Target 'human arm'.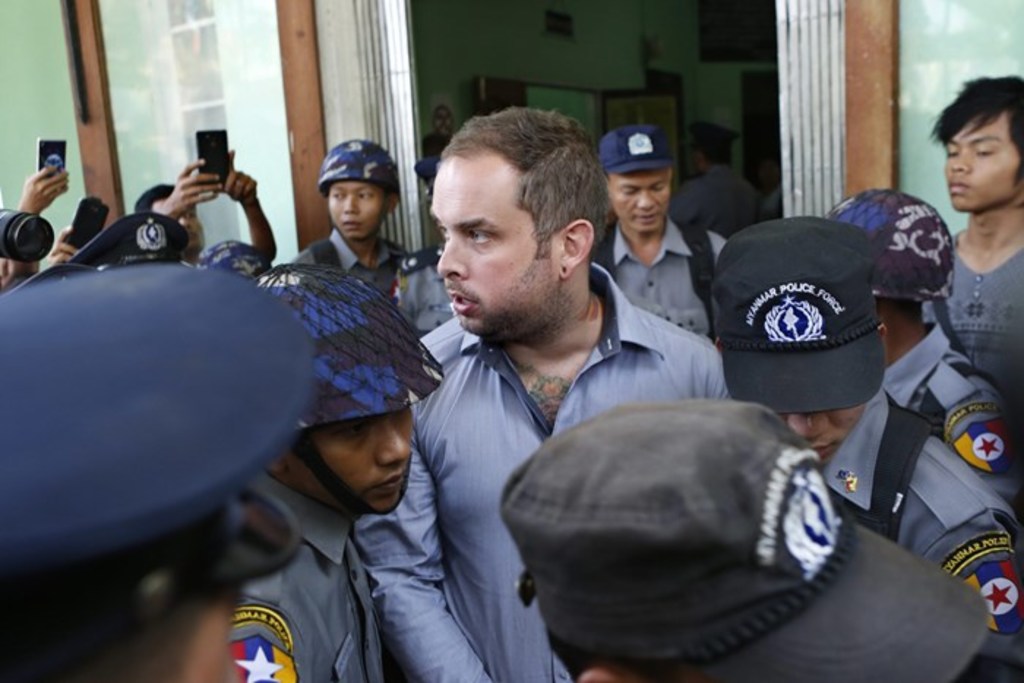
Target region: BBox(161, 173, 206, 216).
